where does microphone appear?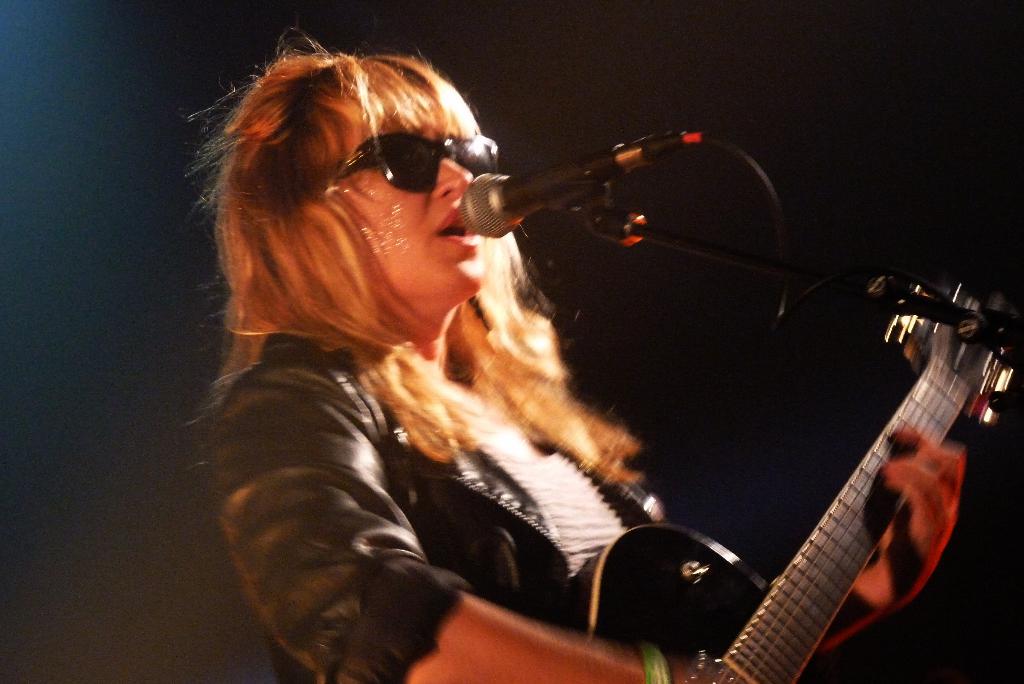
Appears at l=451, t=126, r=691, b=241.
